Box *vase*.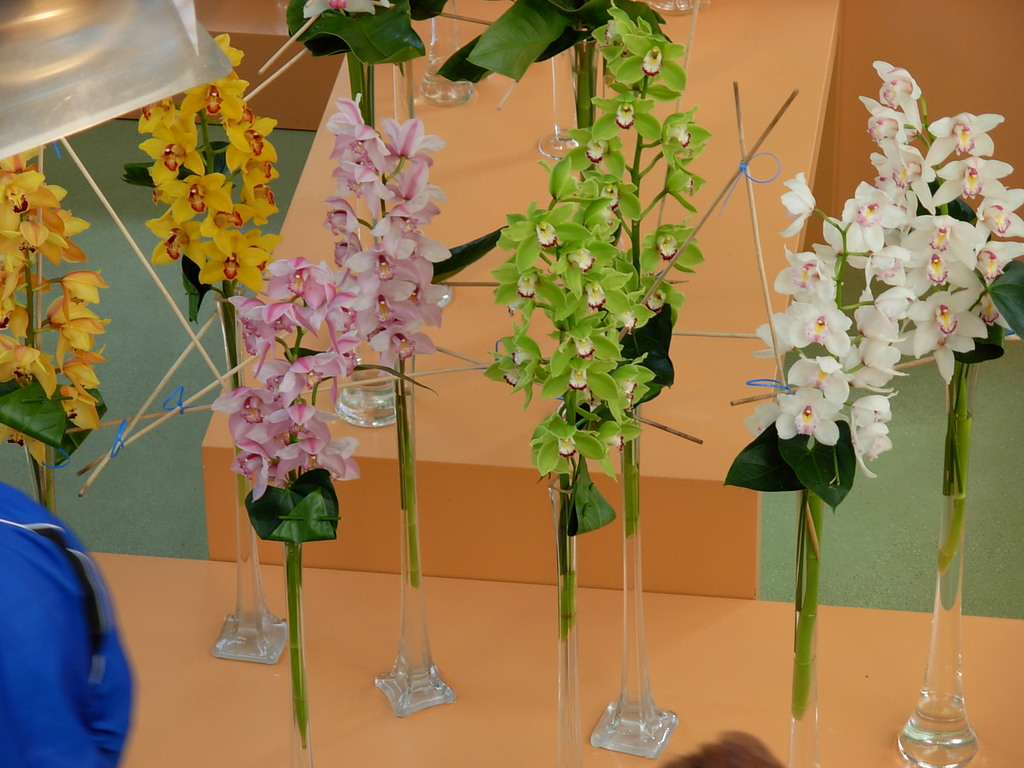
box=[591, 406, 680, 764].
